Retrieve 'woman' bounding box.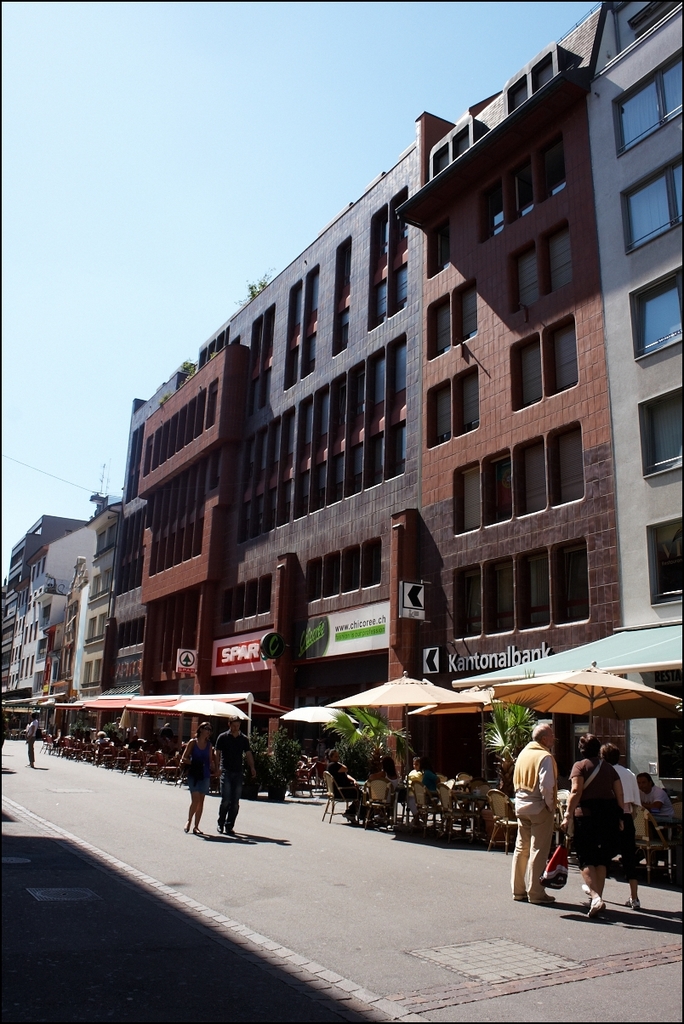
Bounding box: bbox=(178, 725, 228, 839).
